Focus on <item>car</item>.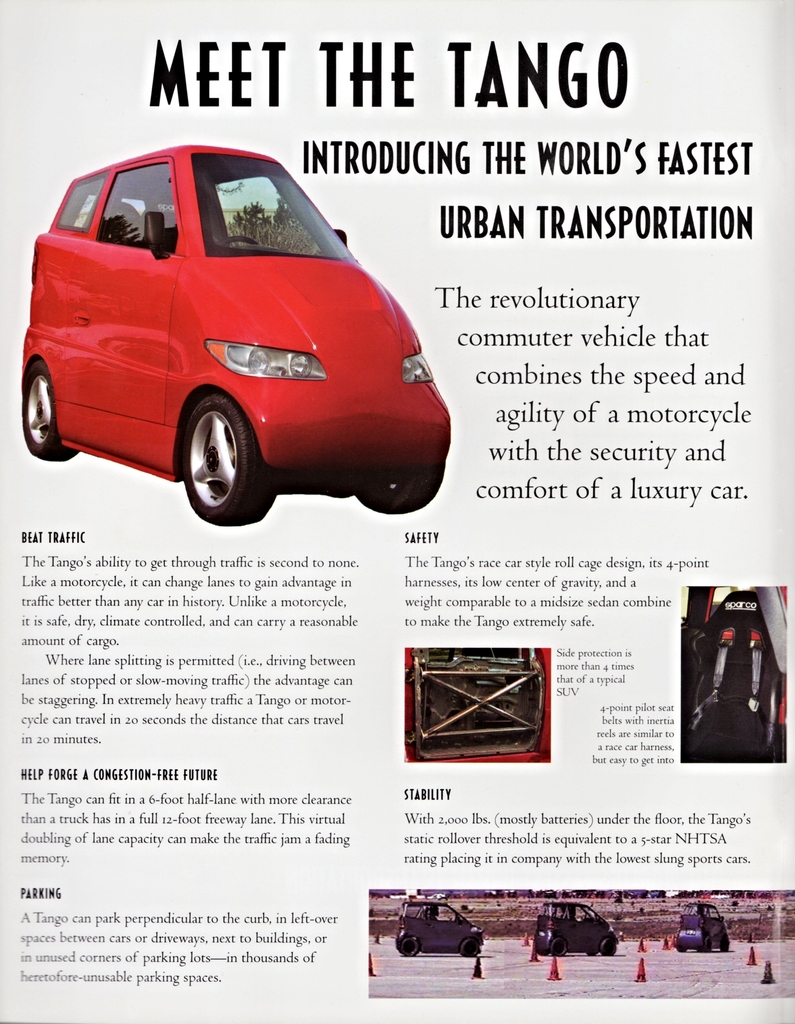
Focused at pyautogui.locateOnScreen(401, 643, 552, 757).
